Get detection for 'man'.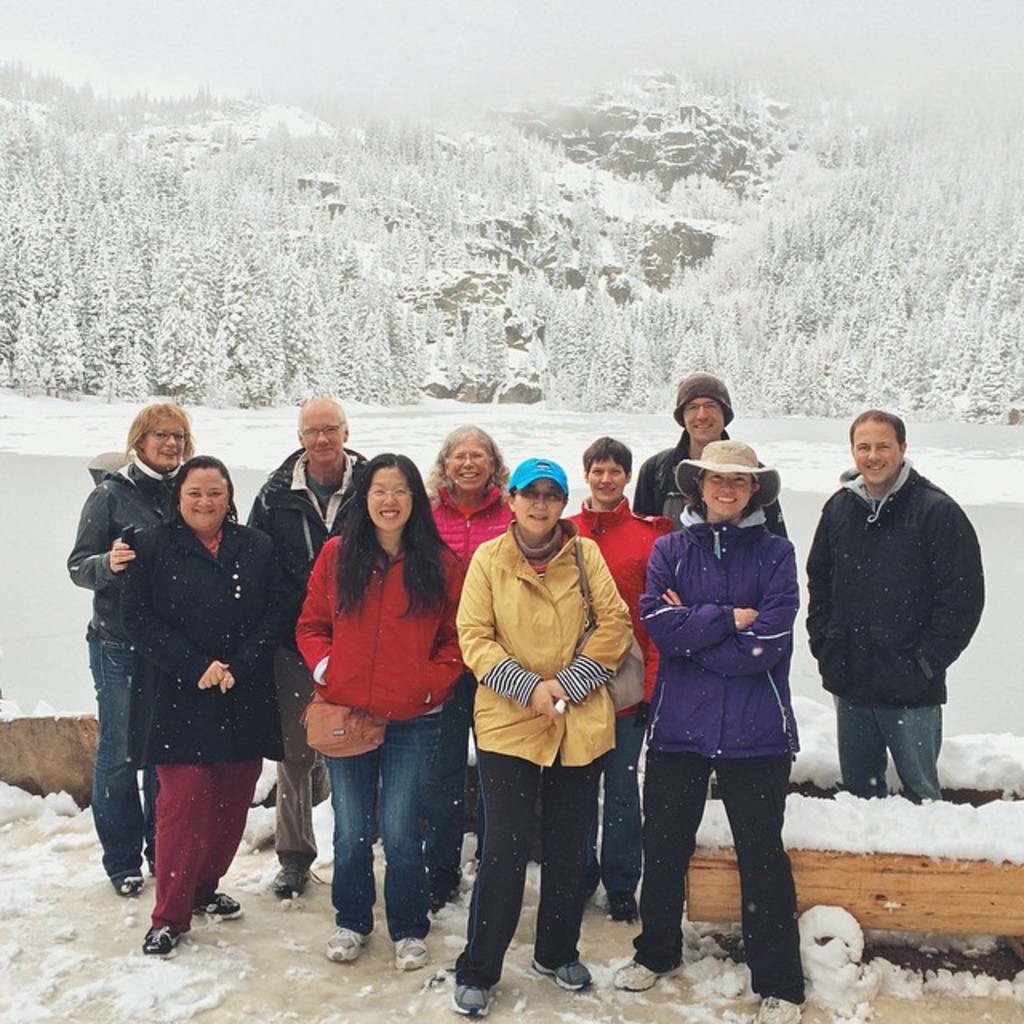
Detection: [238,397,373,899].
